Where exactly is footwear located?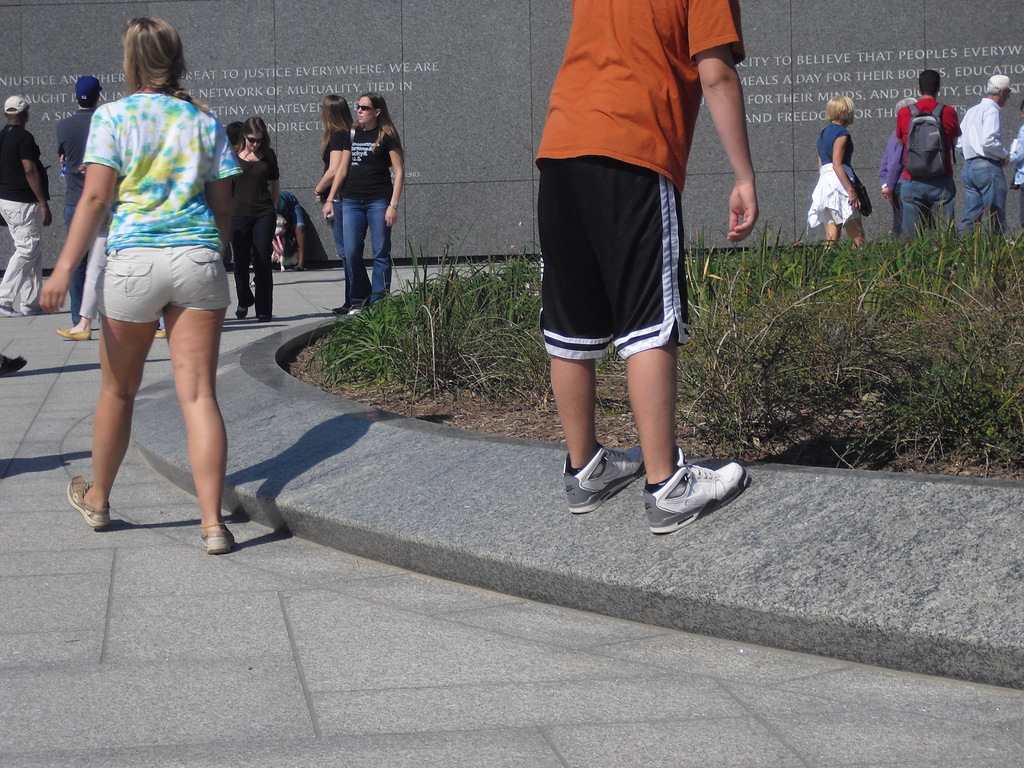
Its bounding box is [left=68, top=474, right=114, bottom=529].
